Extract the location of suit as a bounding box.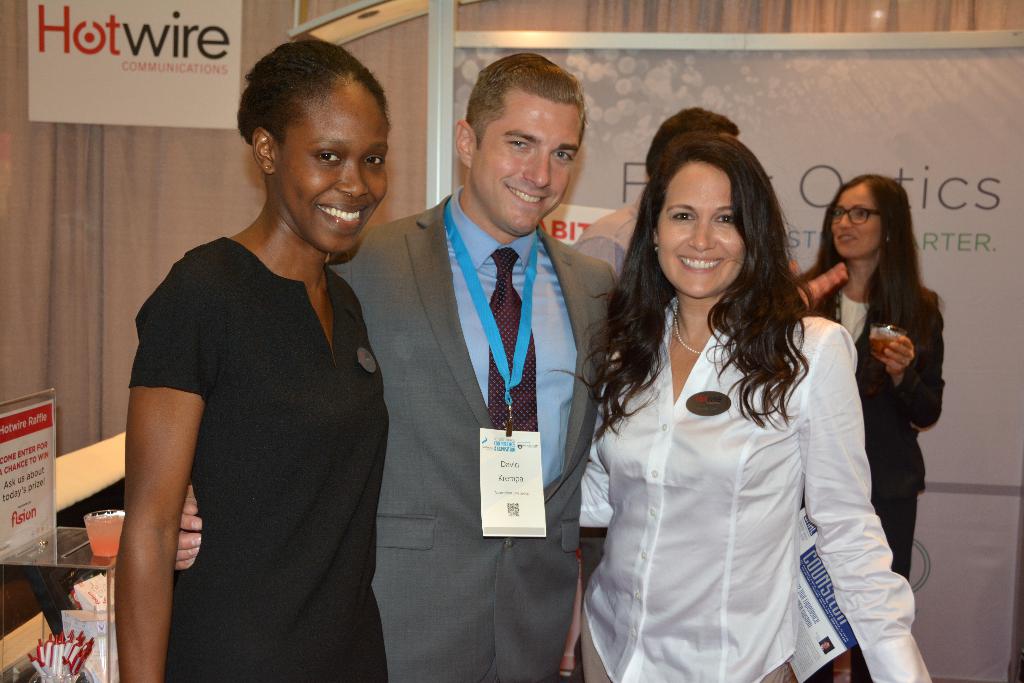
<region>349, 73, 617, 654</region>.
